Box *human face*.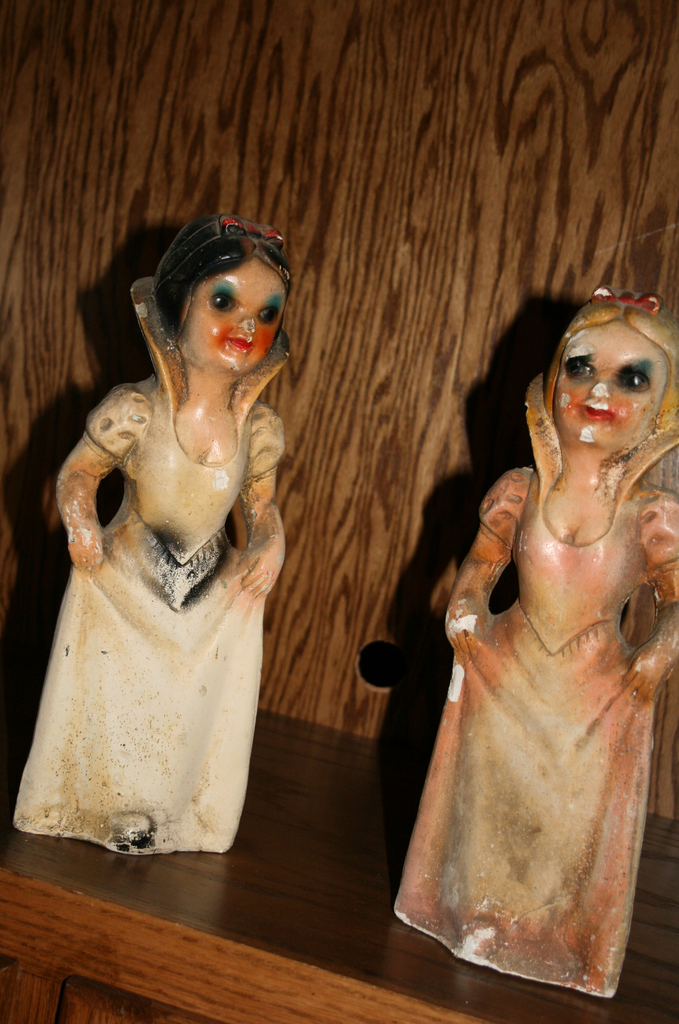
{"left": 185, "top": 267, "right": 290, "bottom": 375}.
